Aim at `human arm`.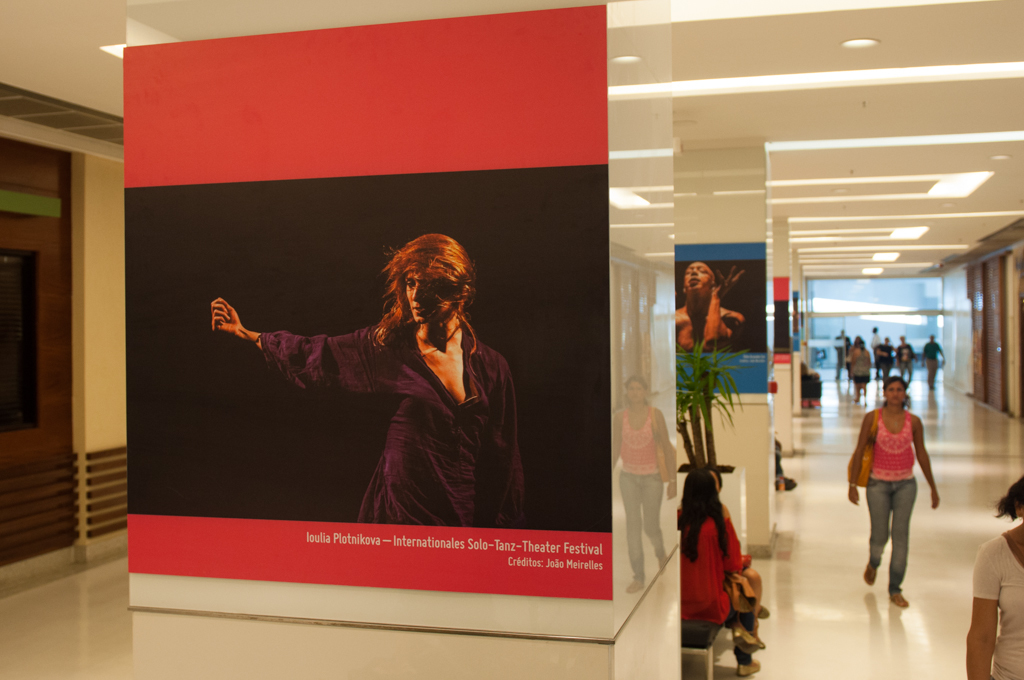
Aimed at detection(849, 409, 873, 506).
